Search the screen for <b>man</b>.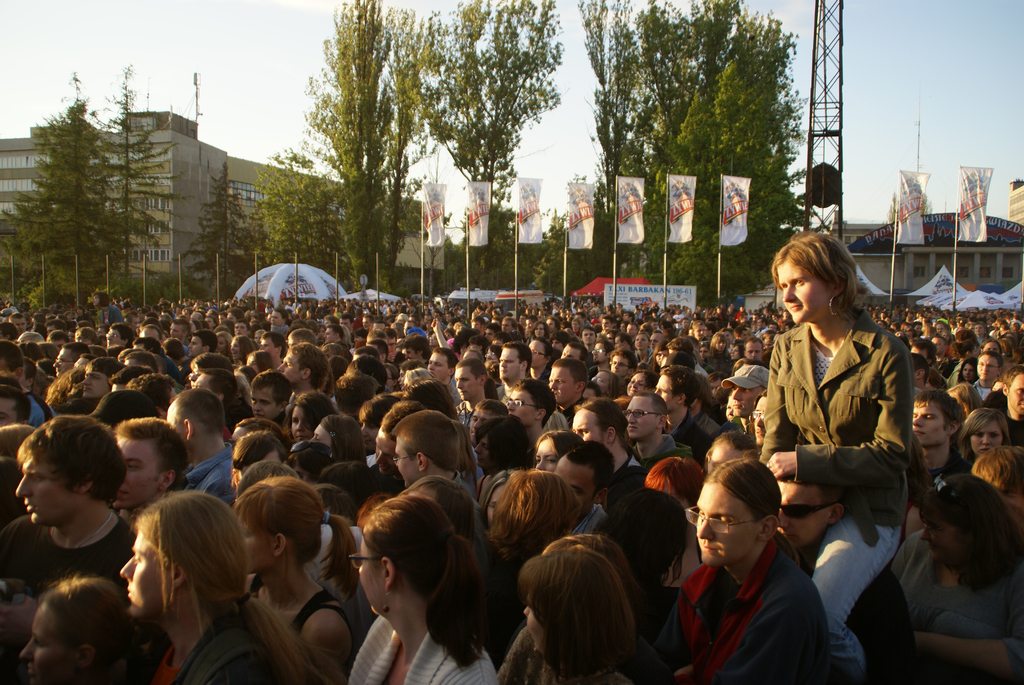
Found at bbox=[49, 320, 63, 332].
